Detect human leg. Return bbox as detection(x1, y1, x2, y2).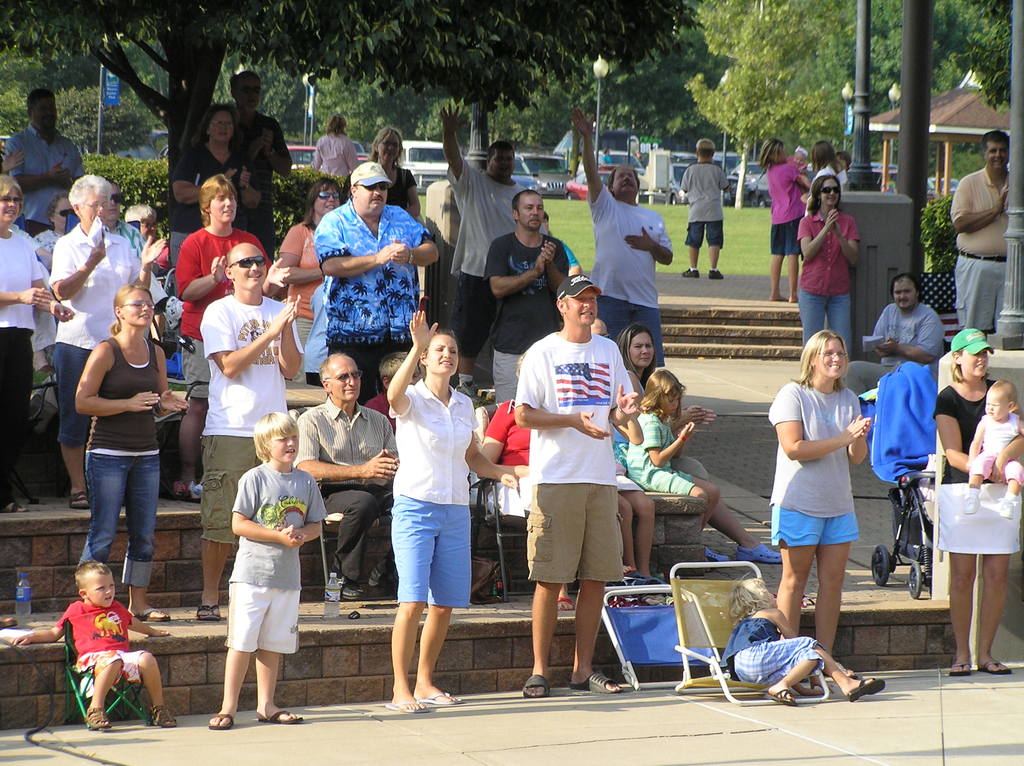
detection(616, 476, 657, 575).
